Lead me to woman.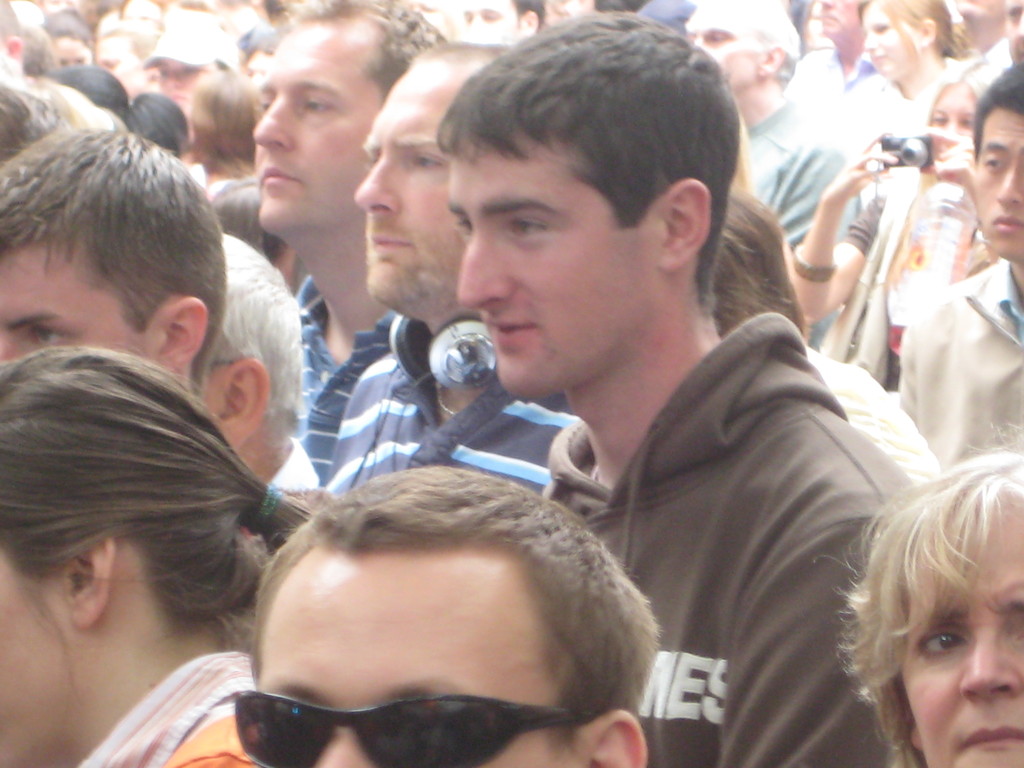
Lead to [x1=192, y1=57, x2=271, y2=194].
